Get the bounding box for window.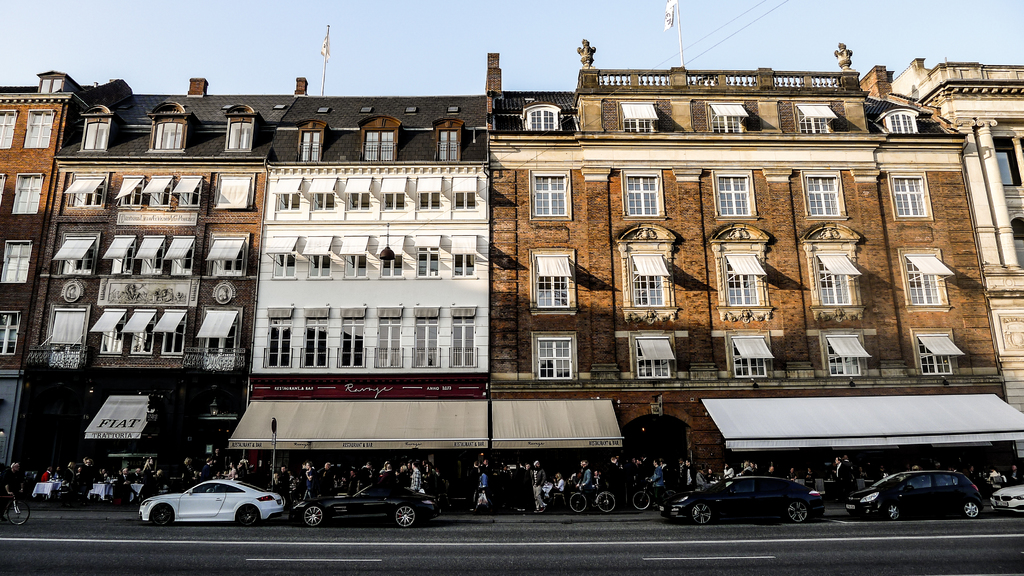
bbox=(164, 236, 194, 273).
